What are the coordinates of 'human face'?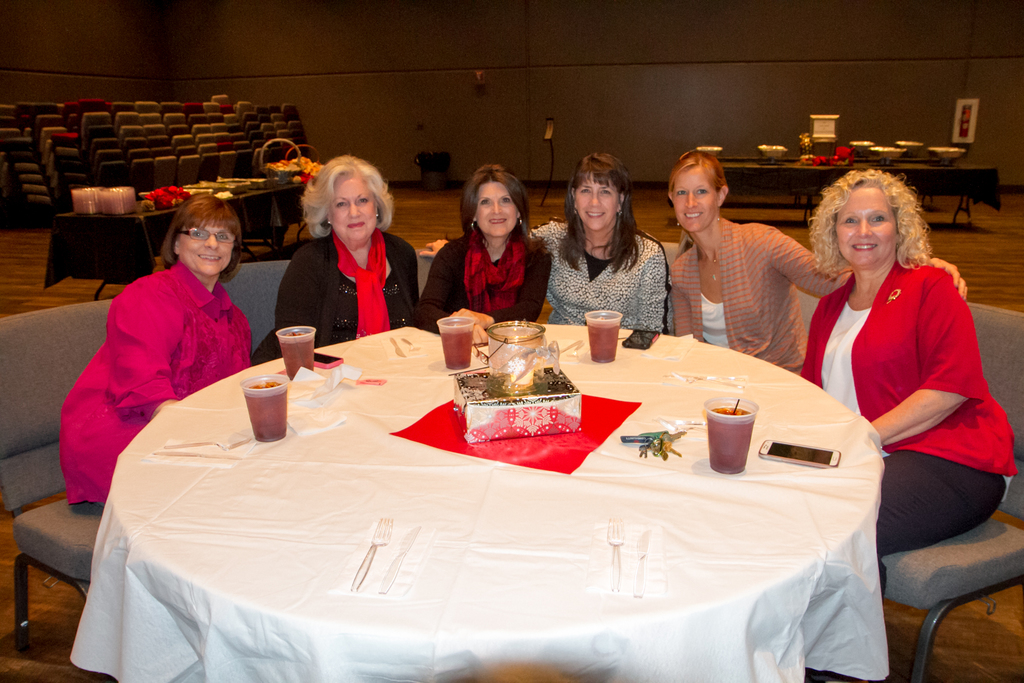
box=[178, 217, 229, 277].
